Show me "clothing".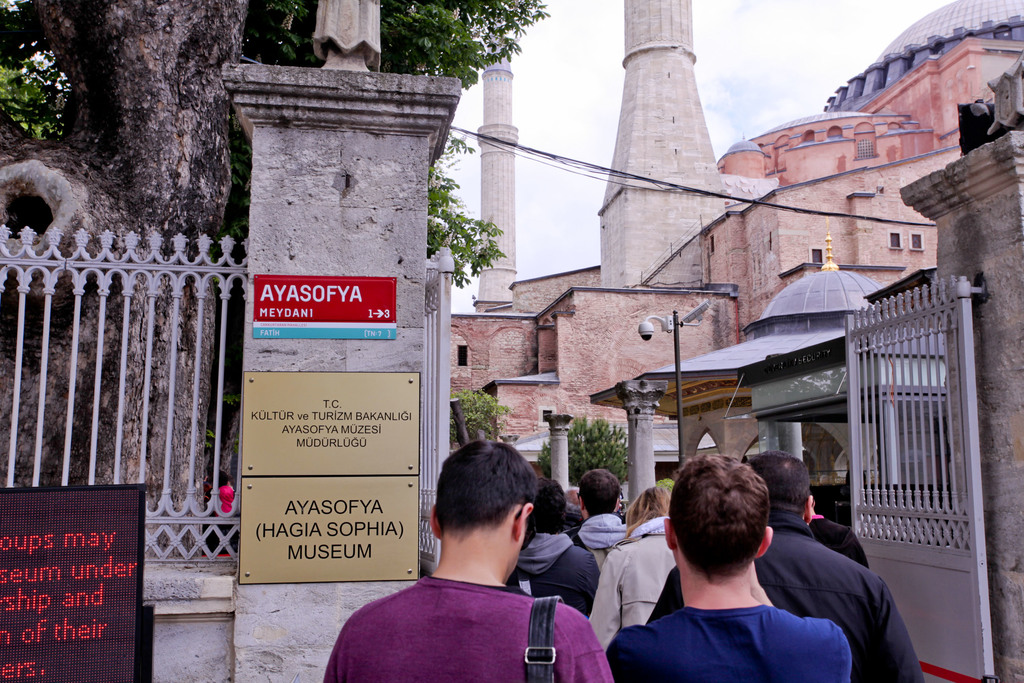
"clothing" is here: bbox=[647, 509, 923, 682].
